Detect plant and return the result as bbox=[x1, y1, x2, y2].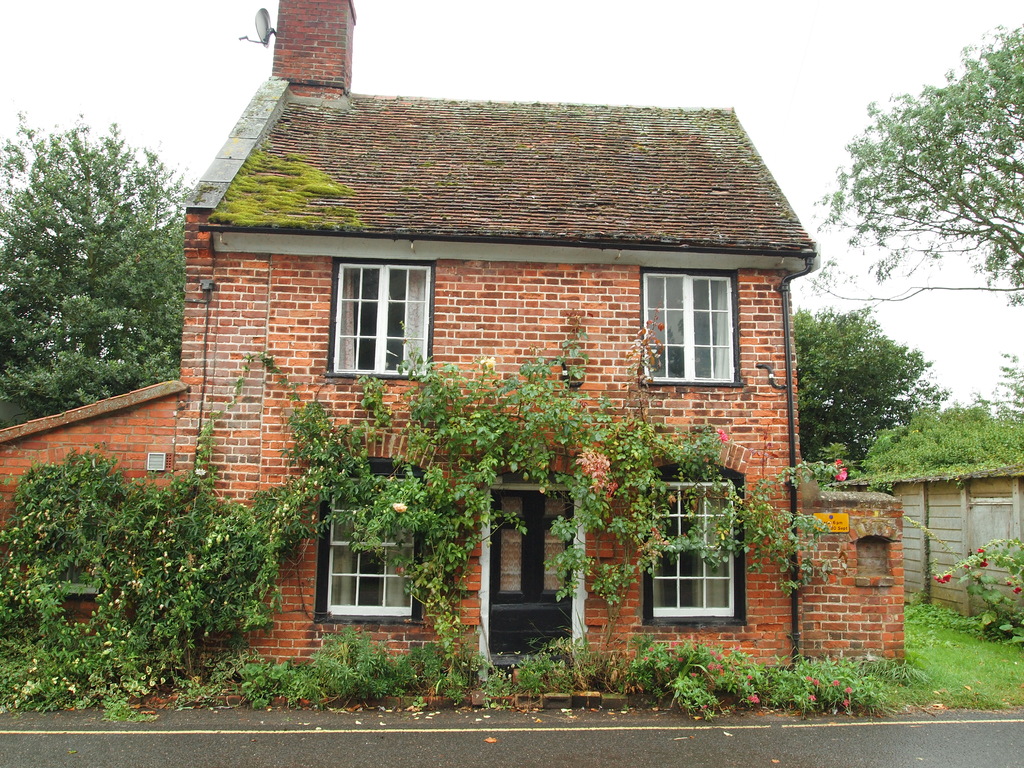
bbox=[659, 668, 721, 723].
